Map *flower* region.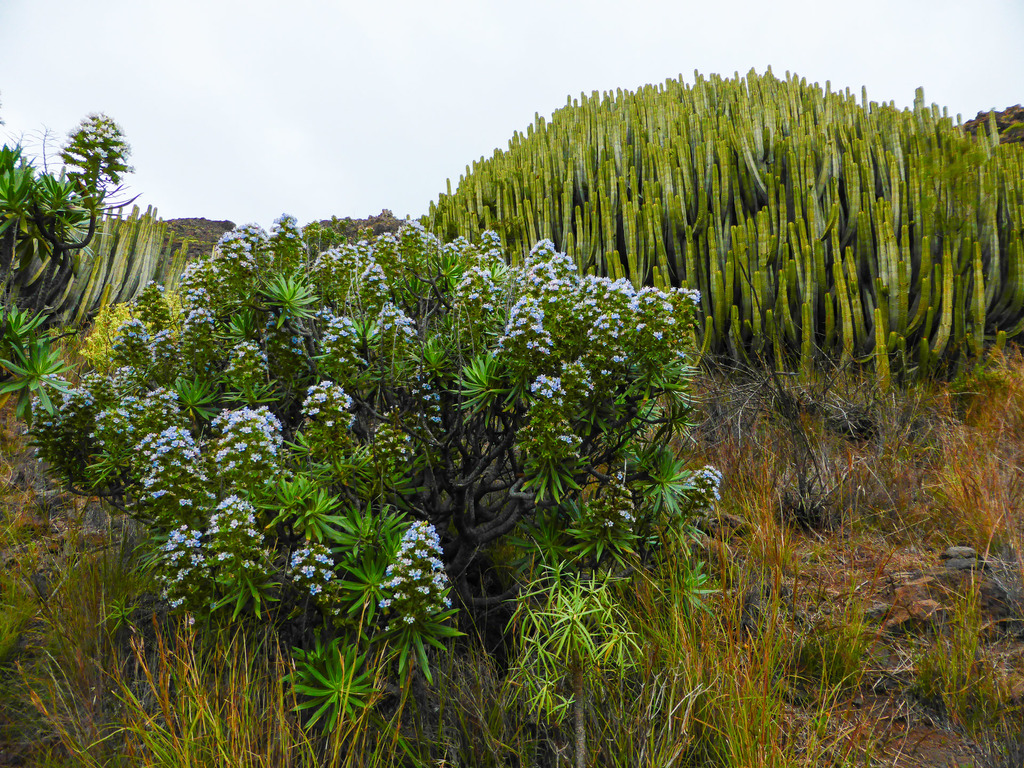
Mapped to l=499, t=288, r=551, b=365.
